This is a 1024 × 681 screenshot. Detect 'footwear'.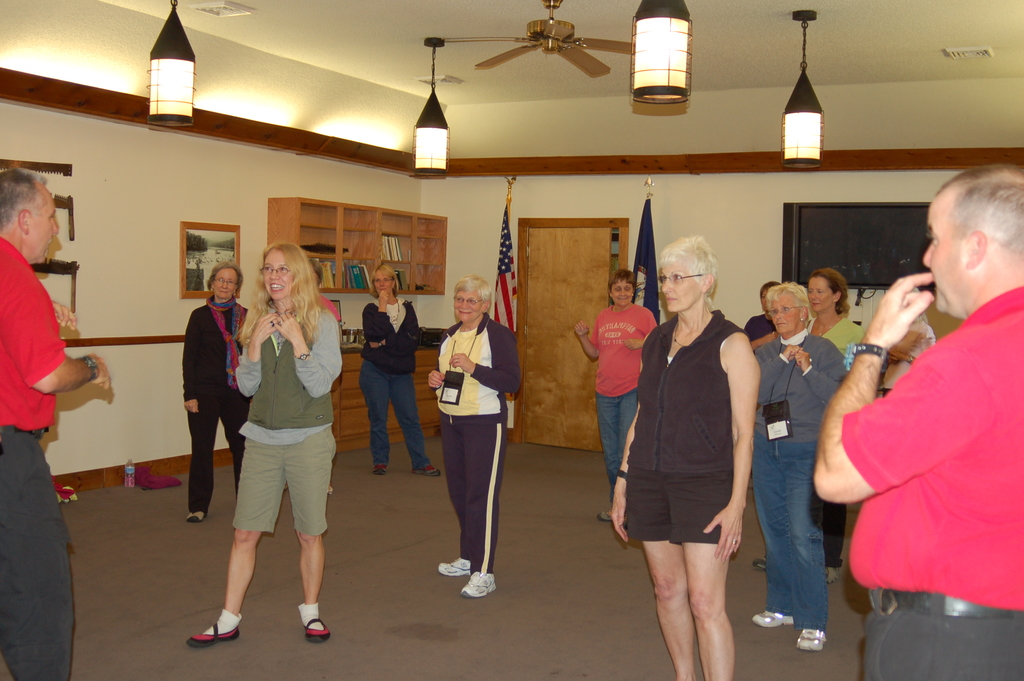
box(798, 630, 826, 649).
